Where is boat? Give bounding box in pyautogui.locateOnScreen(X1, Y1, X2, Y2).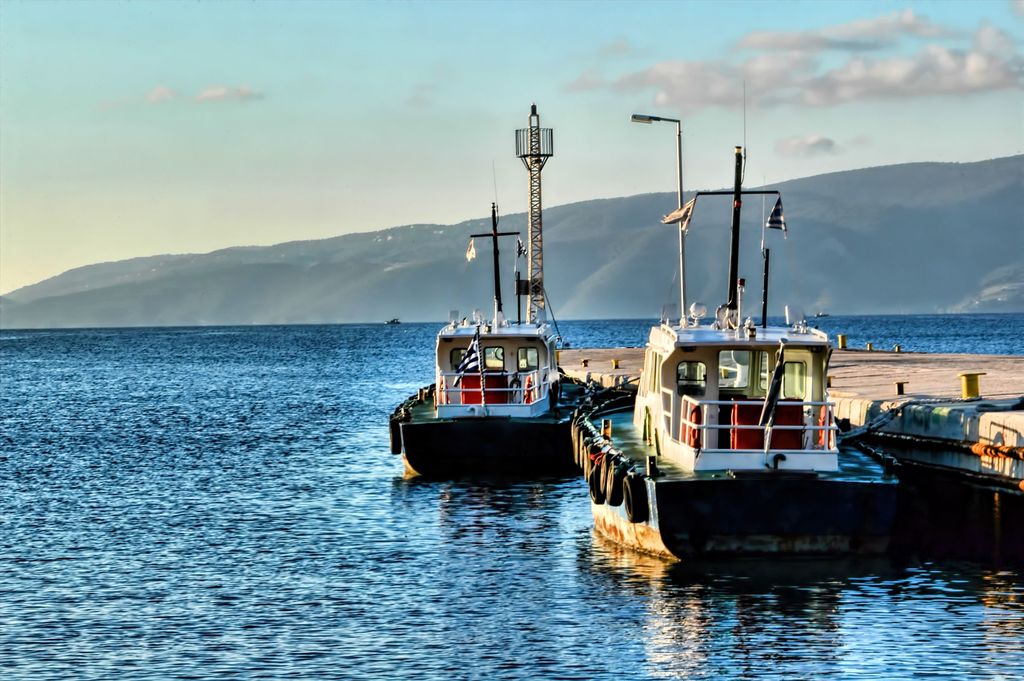
pyautogui.locateOnScreen(392, 100, 609, 495).
